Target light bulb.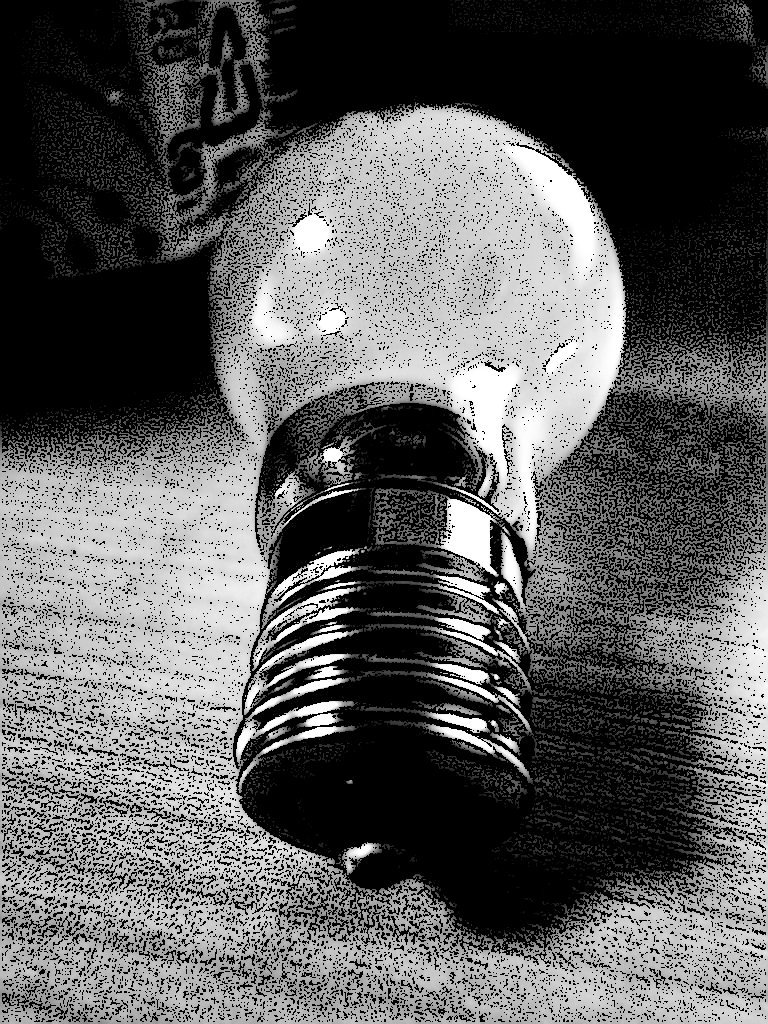
Target region: x1=210 y1=103 x2=623 y2=887.
